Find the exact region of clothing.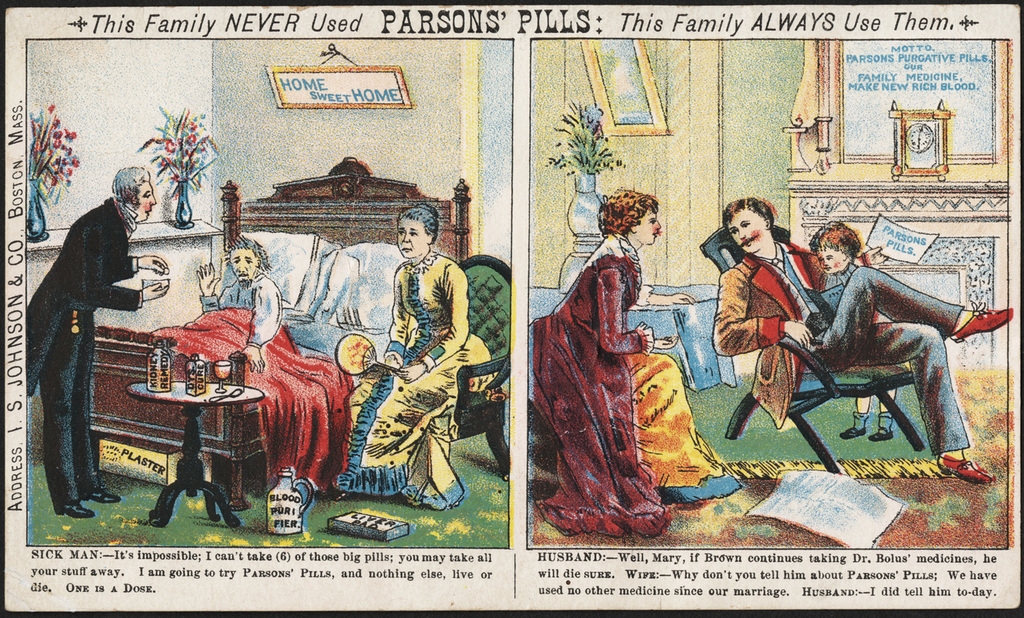
Exact region: bbox=(337, 253, 494, 511).
